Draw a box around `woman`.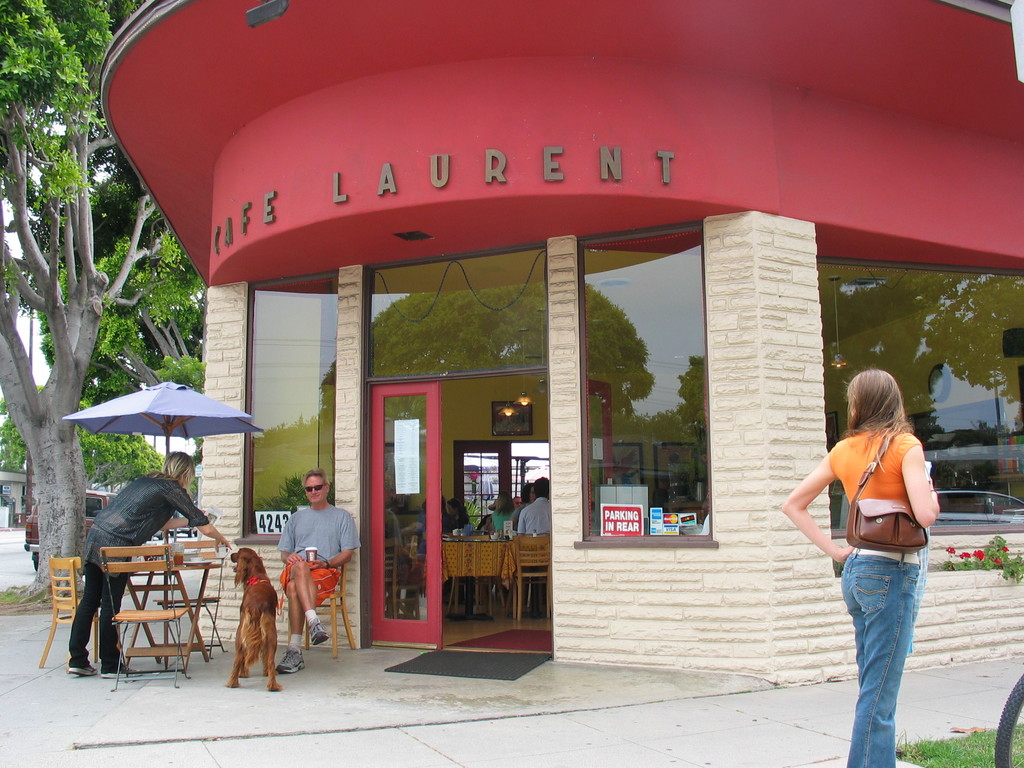
[491, 488, 529, 540].
